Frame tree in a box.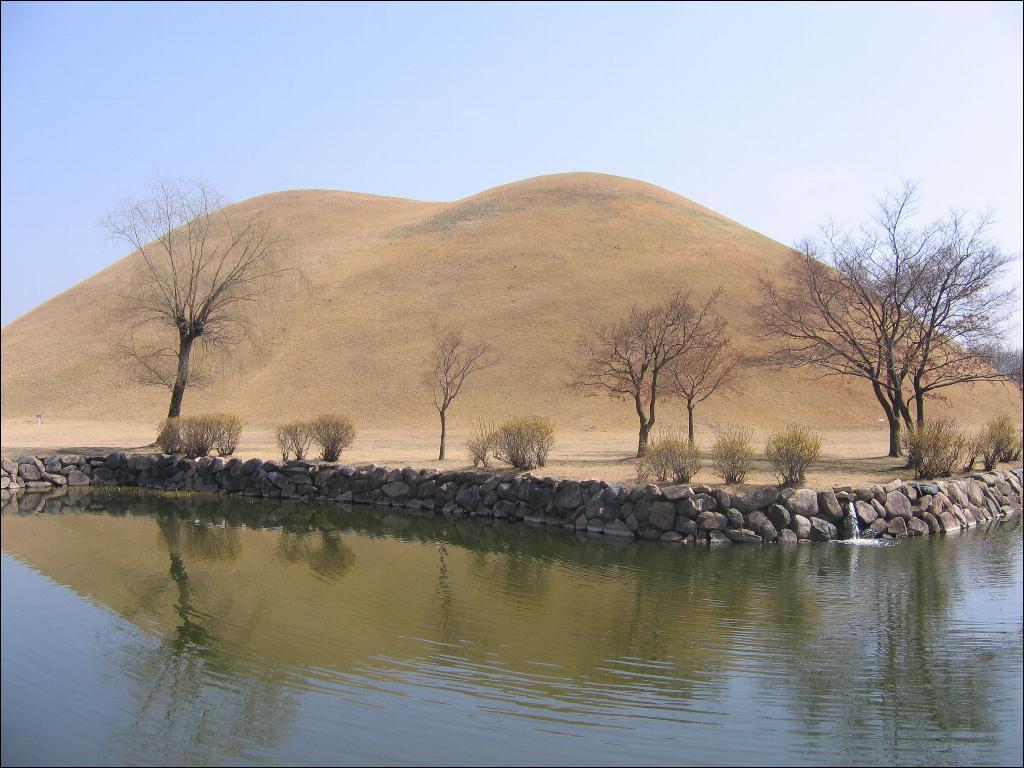
[left=559, top=263, right=680, bottom=472].
